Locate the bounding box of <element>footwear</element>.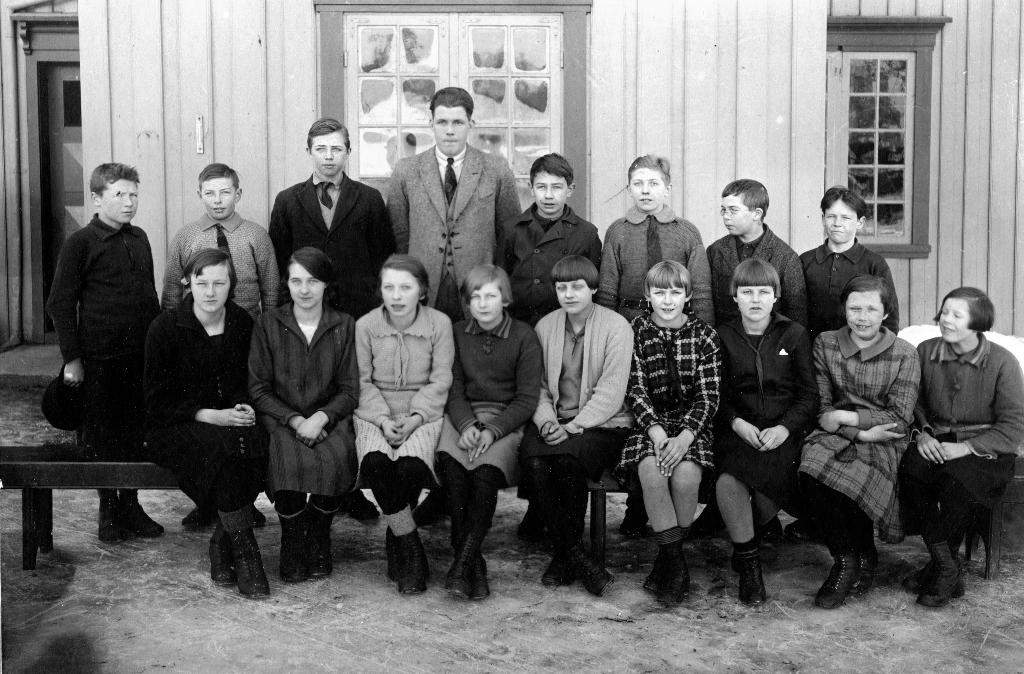
Bounding box: rect(848, 552, 872, 601).
